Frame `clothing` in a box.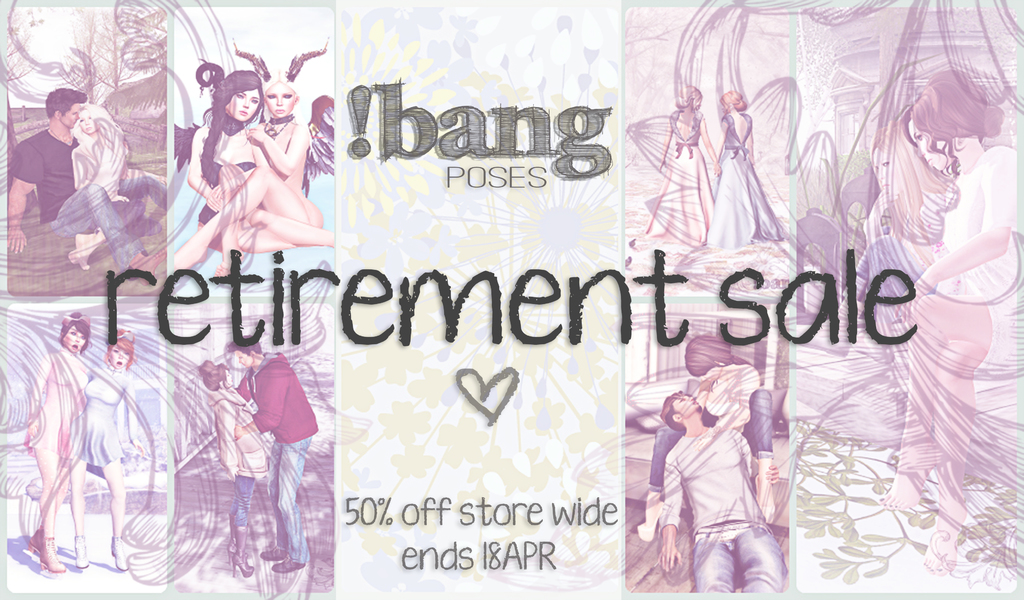
(left=888, top=144, right=1018, bottom=515).
